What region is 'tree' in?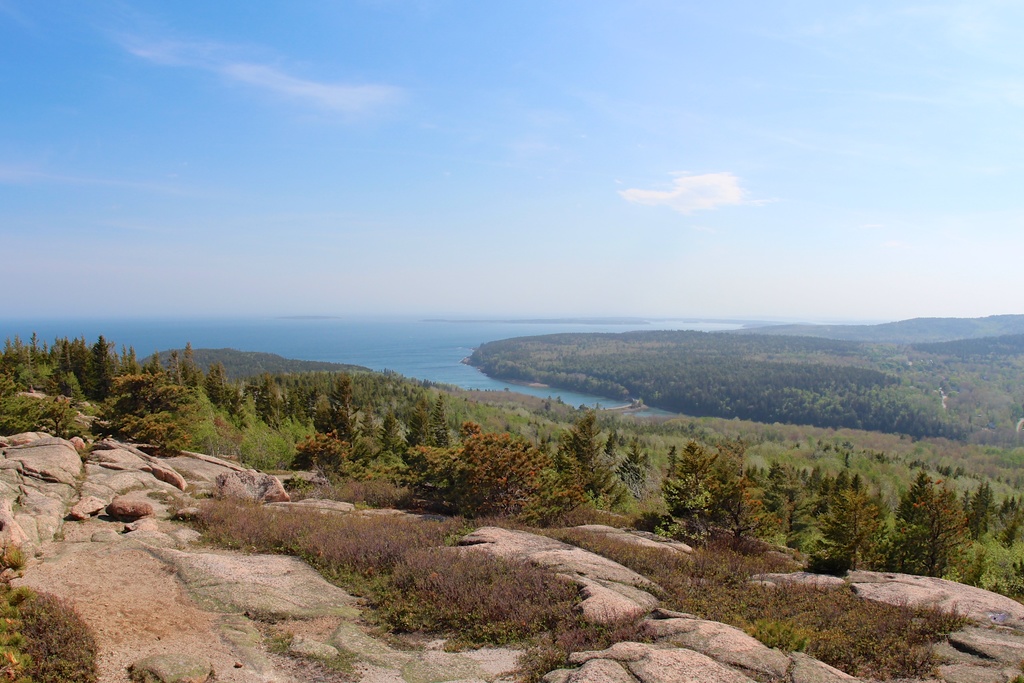
(818, 488, 882, 572).
